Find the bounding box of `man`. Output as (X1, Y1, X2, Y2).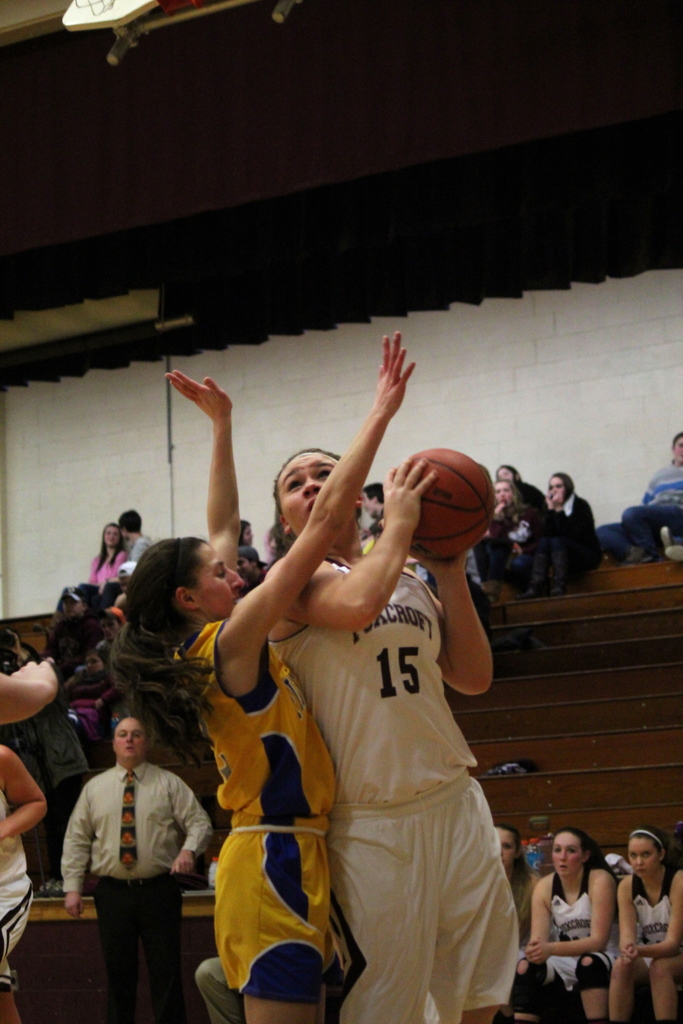
(361, 481, 393, 534).
